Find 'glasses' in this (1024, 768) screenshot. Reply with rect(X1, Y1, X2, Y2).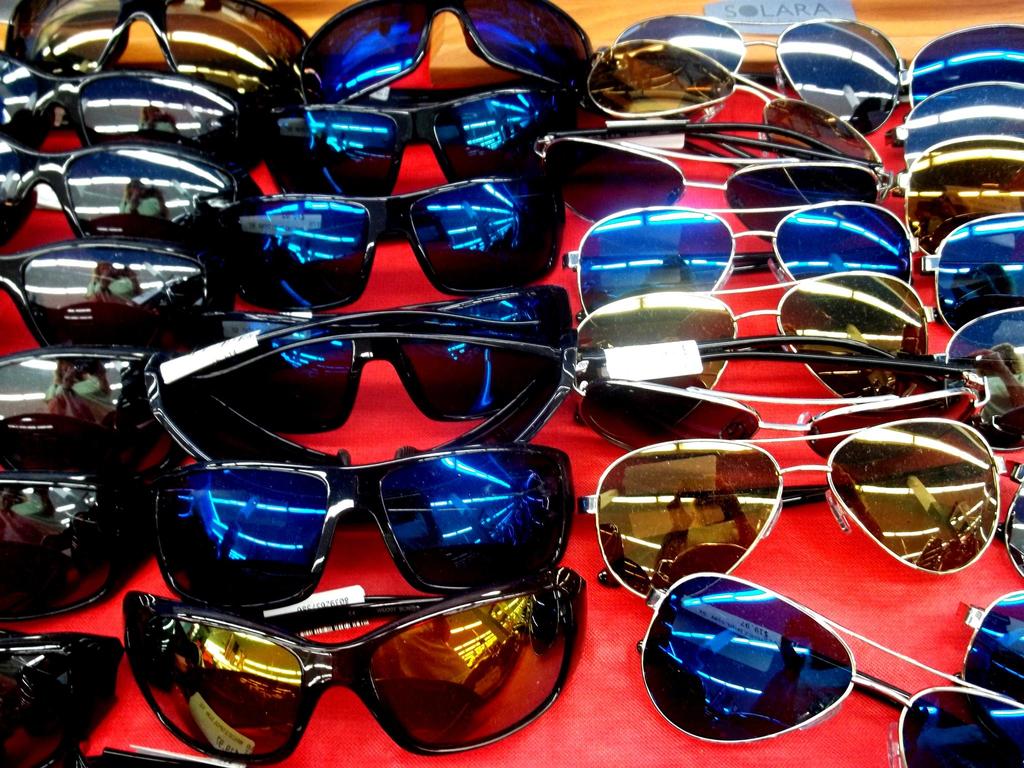
rect(0, 124, 241, 262).
